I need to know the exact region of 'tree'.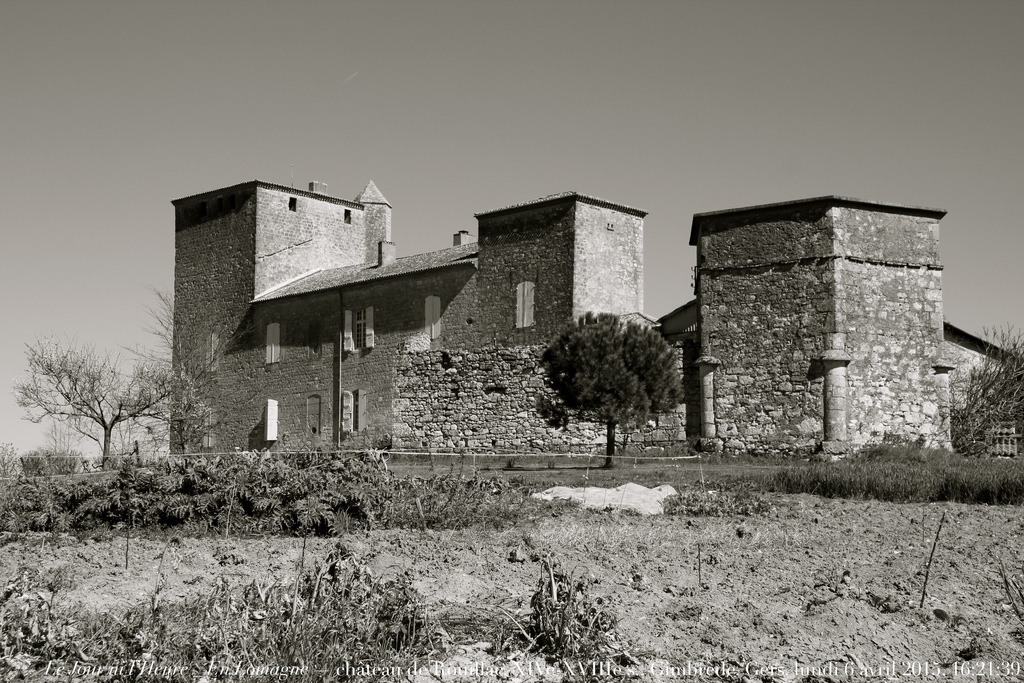
Region: bbox(539, 295, 688, 457).
